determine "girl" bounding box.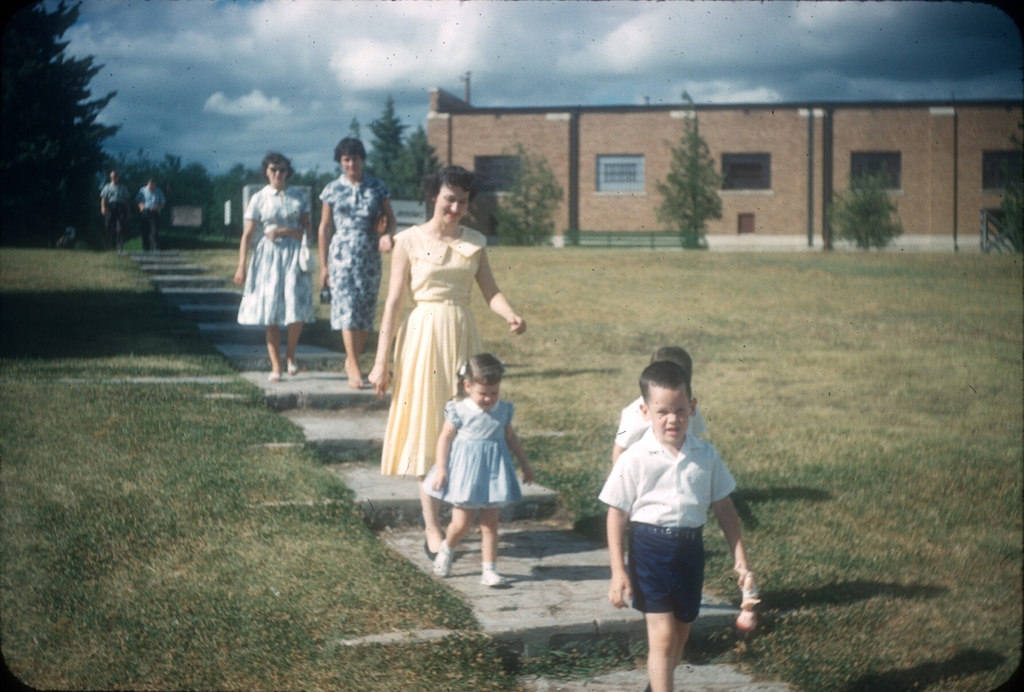
Determined: BBox(422, 350, 532, 586).
